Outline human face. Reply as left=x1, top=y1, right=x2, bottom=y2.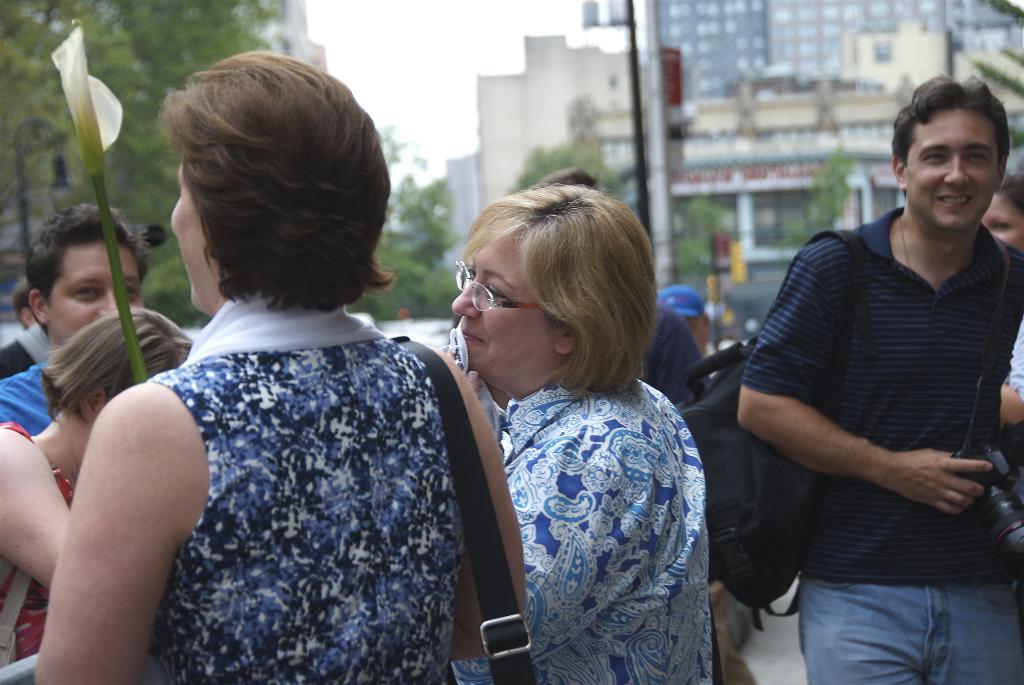
left=451, top=231, right=556, bottom=372.
